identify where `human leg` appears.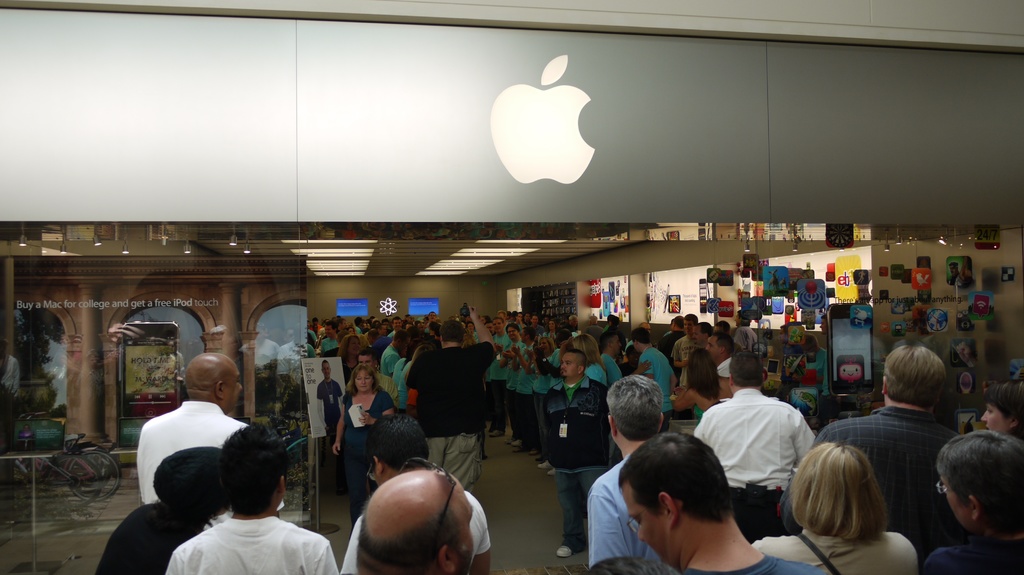
Appears at [x1=425, y1=435, x2=446, y2=467].
